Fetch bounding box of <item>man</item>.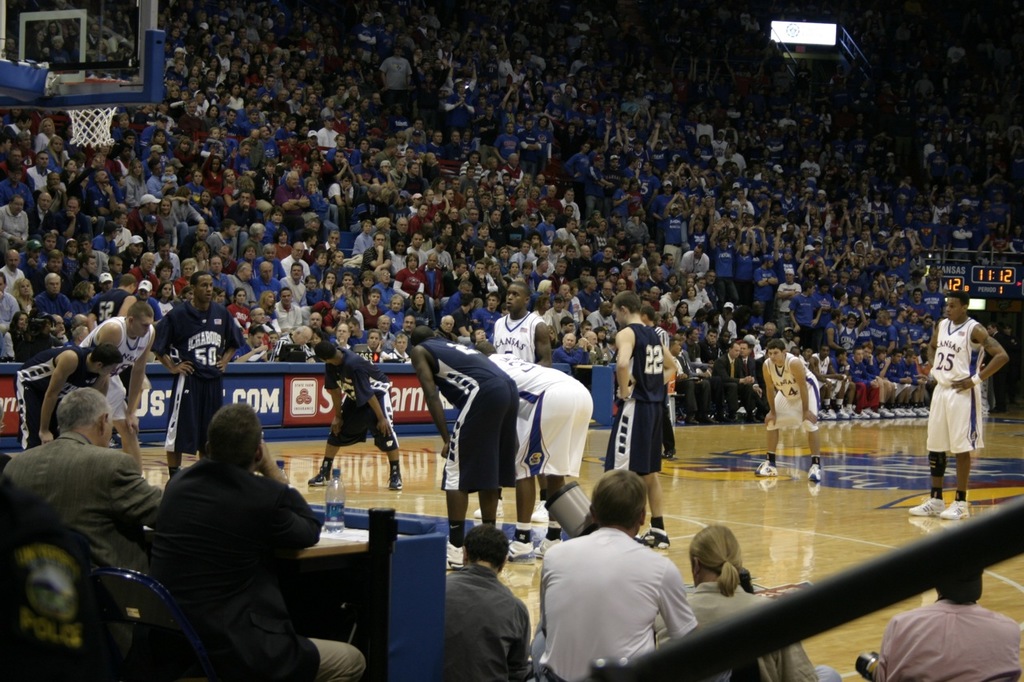
Bbox: (left=609, top=287, right=680, bottom=550).
